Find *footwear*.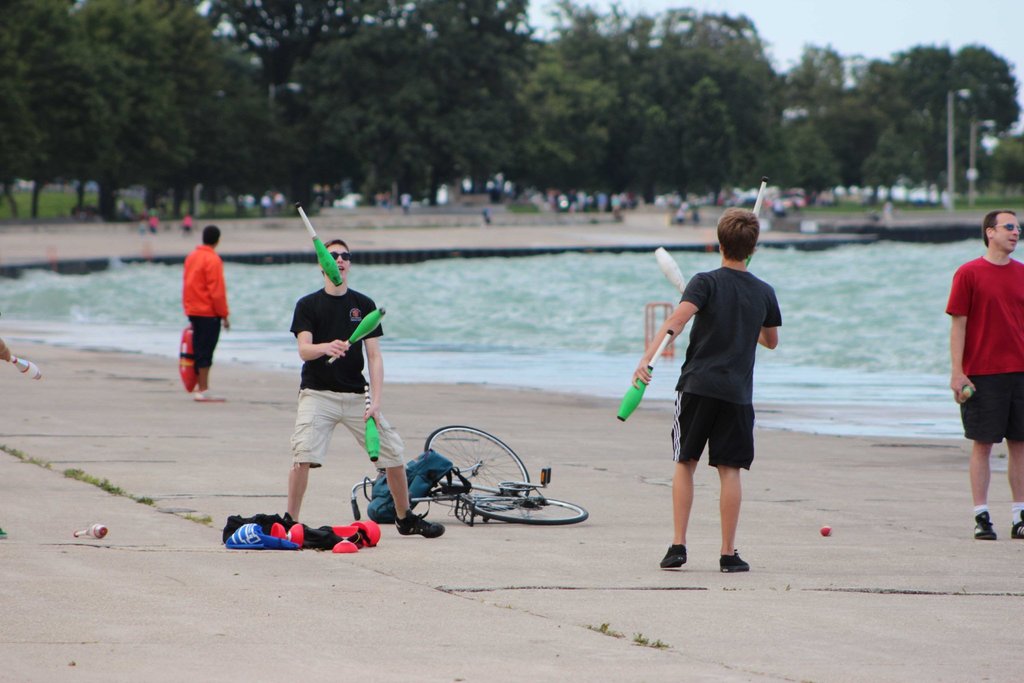
crop(662, 544, 687, 571).
